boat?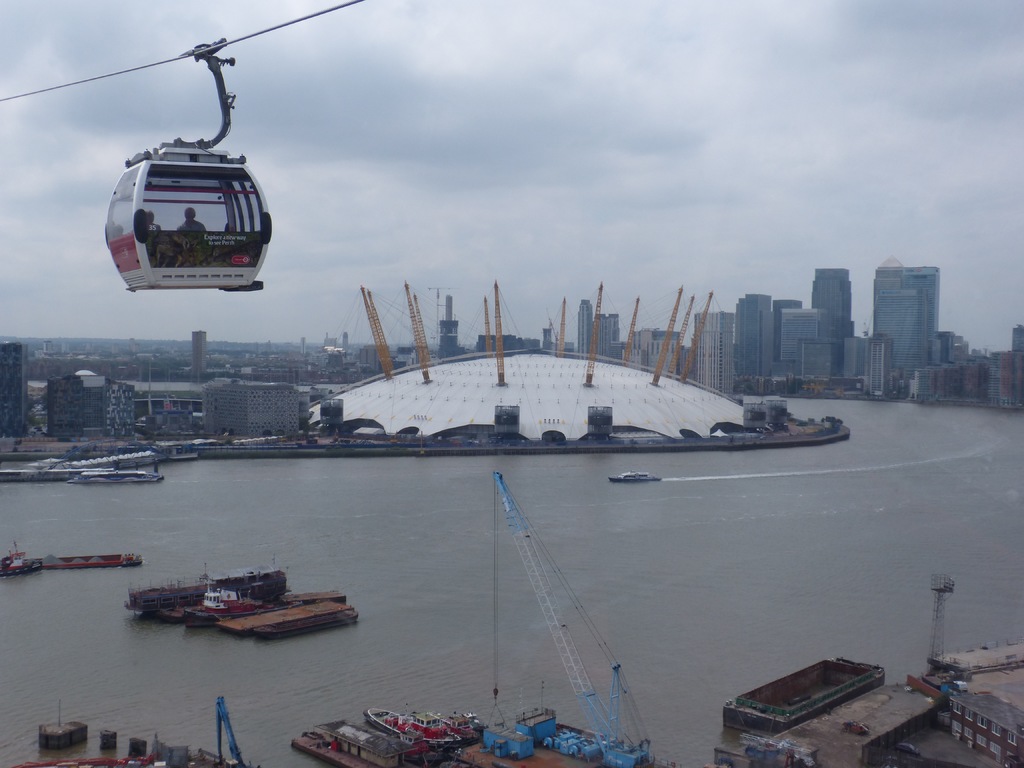
l=0, t=548, r=138, b=582
